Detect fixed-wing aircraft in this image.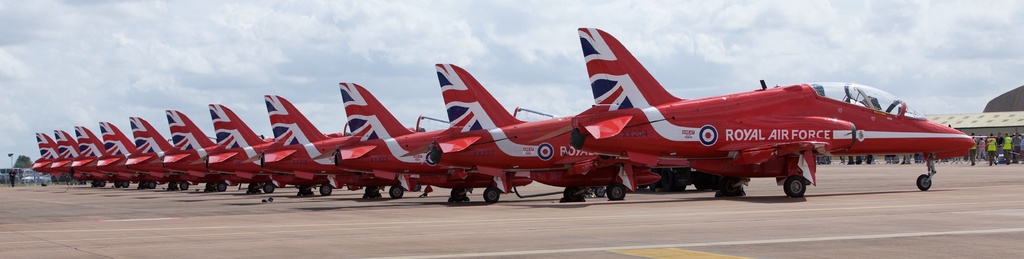
Detection: locate(564, 30, 981, 206).
